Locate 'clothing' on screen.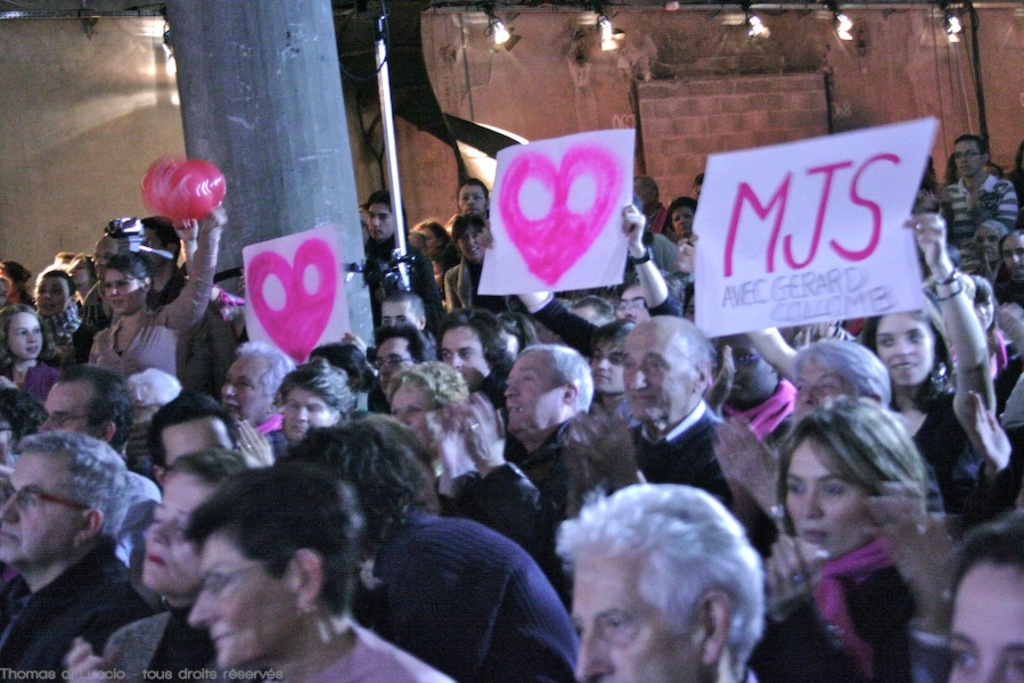
On screen at x1=749, y1=545, x2=917, y2=682.
